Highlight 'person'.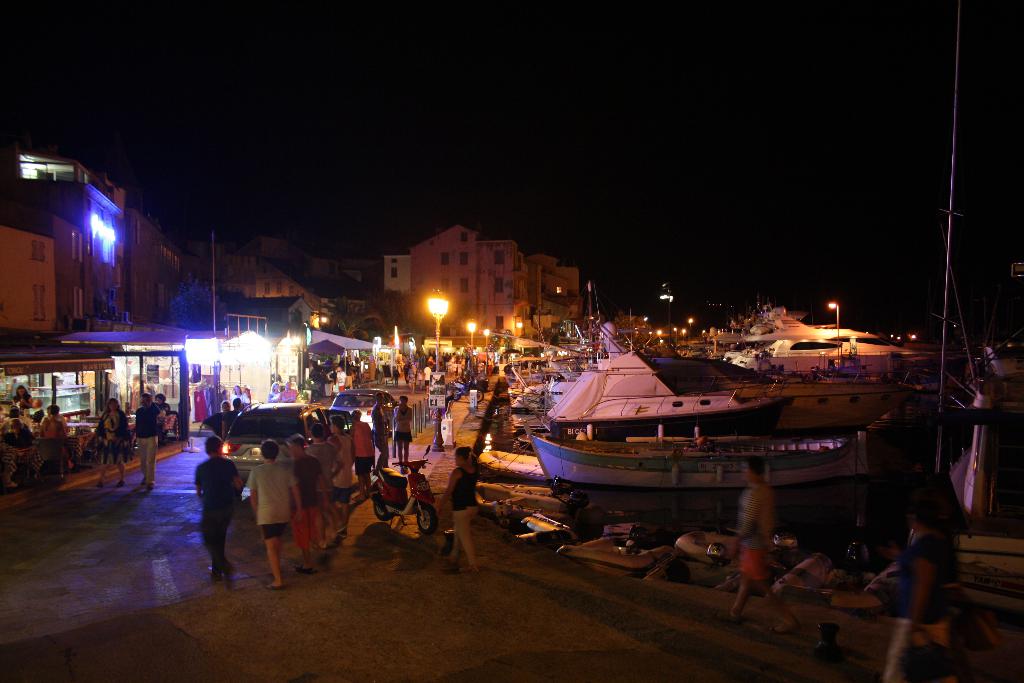
Highlighted region: 392 396 414 462.
